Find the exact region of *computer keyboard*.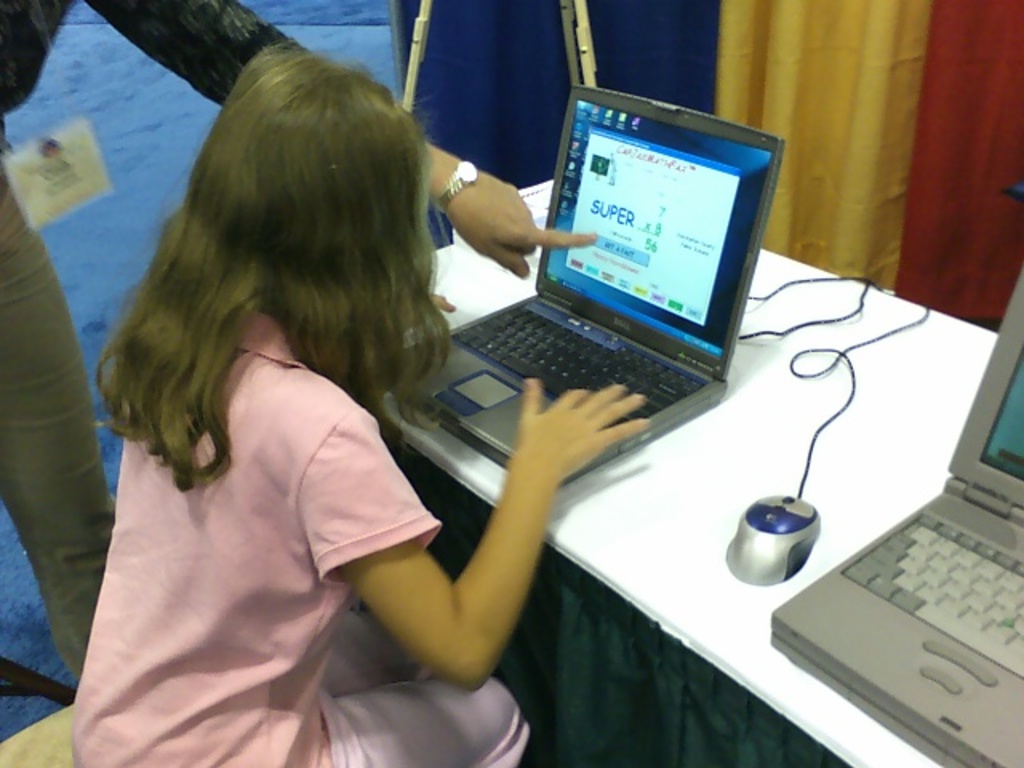
Exact region: box(840, 510, 1022, 678).
